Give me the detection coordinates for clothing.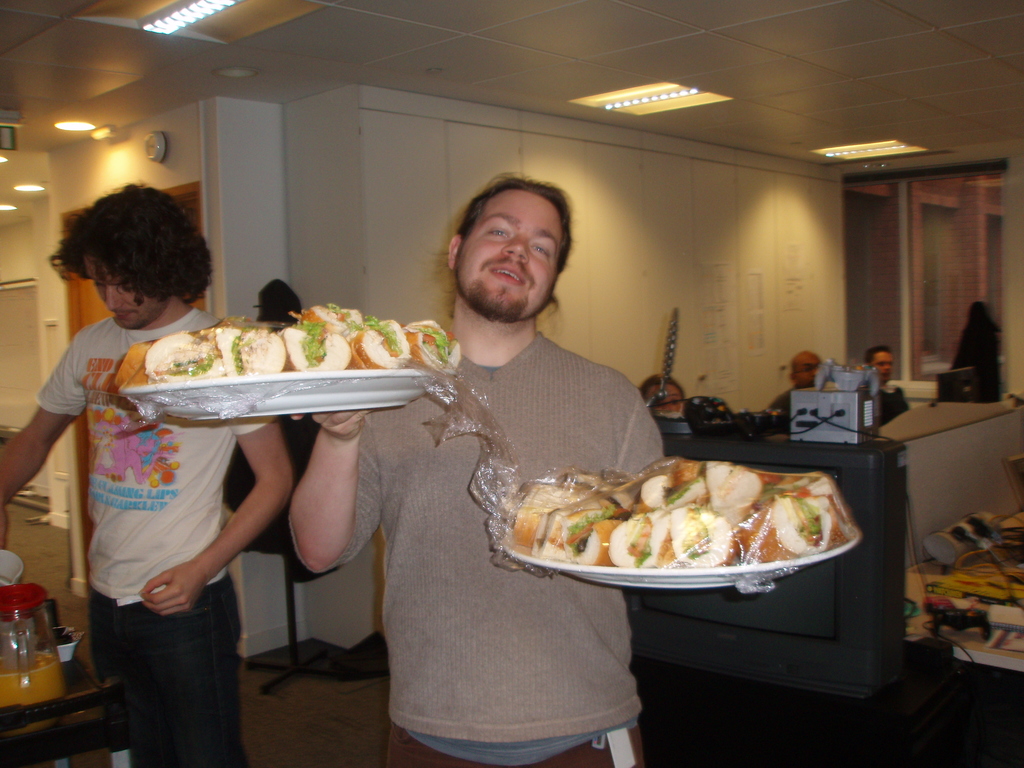
BBox(854, 384, 914, 424).
